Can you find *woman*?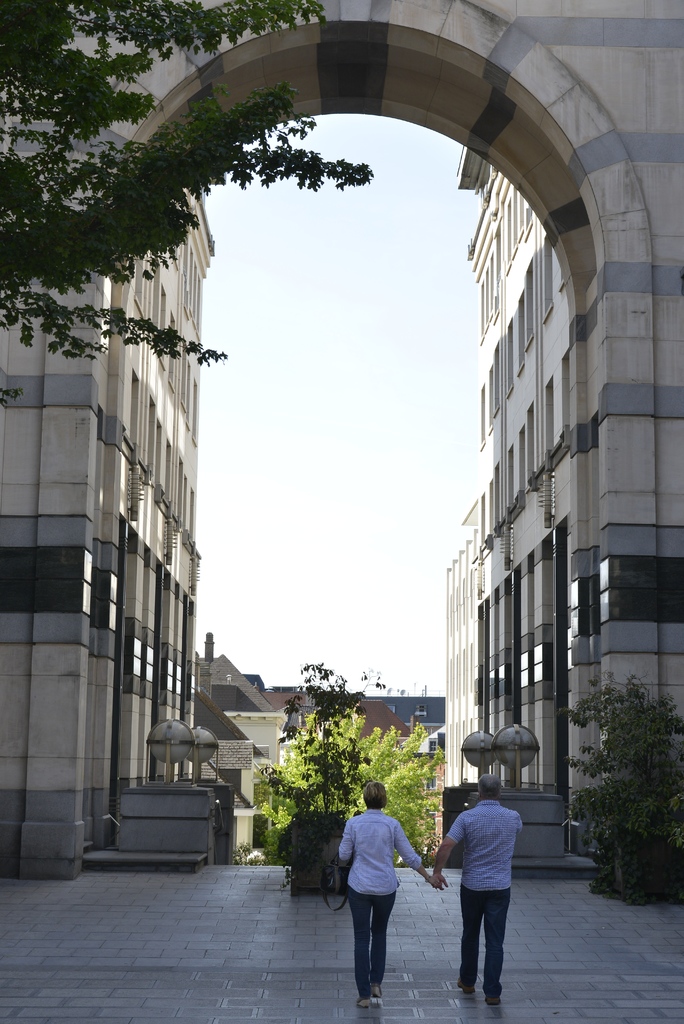
Yes, bounding box: BBox(332, 790, 426, 1004).
